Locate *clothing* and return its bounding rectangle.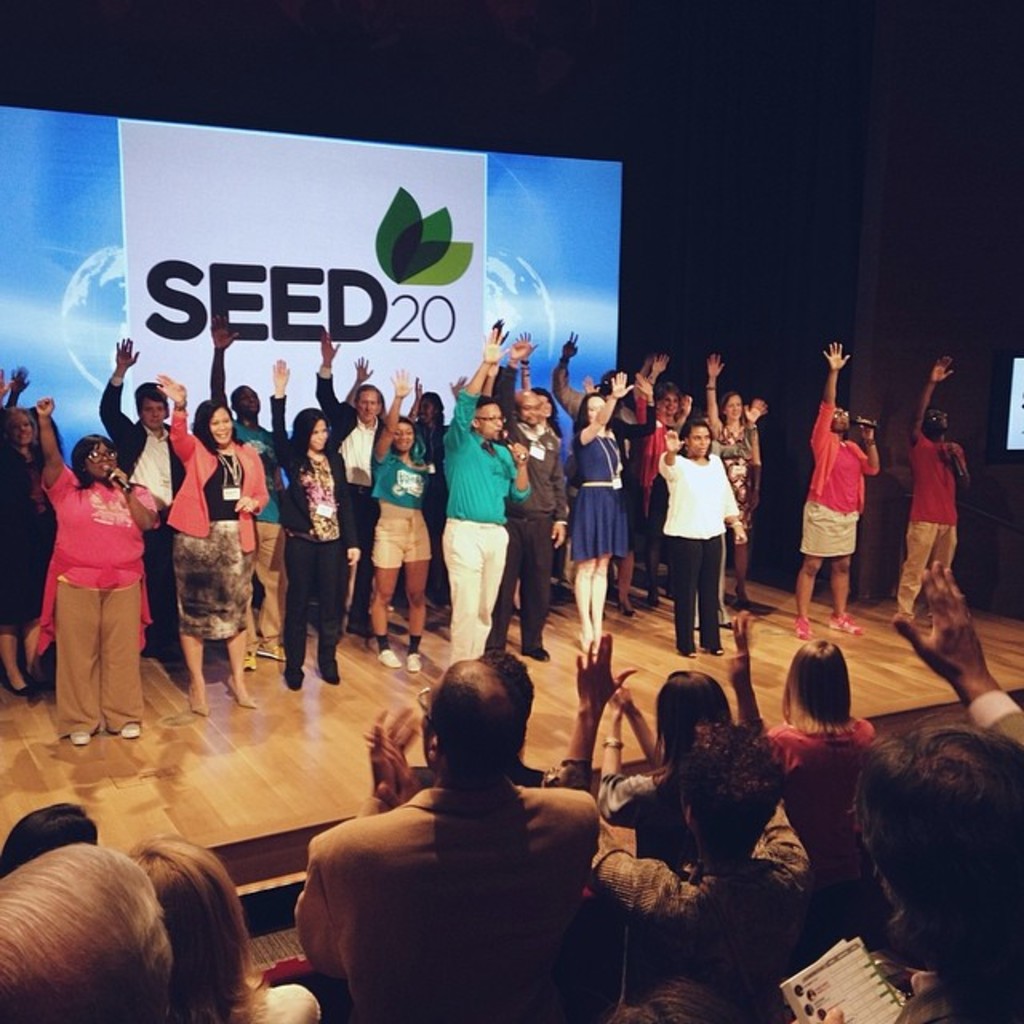
(x1=506, y1=381, x2=562, y2=510).
